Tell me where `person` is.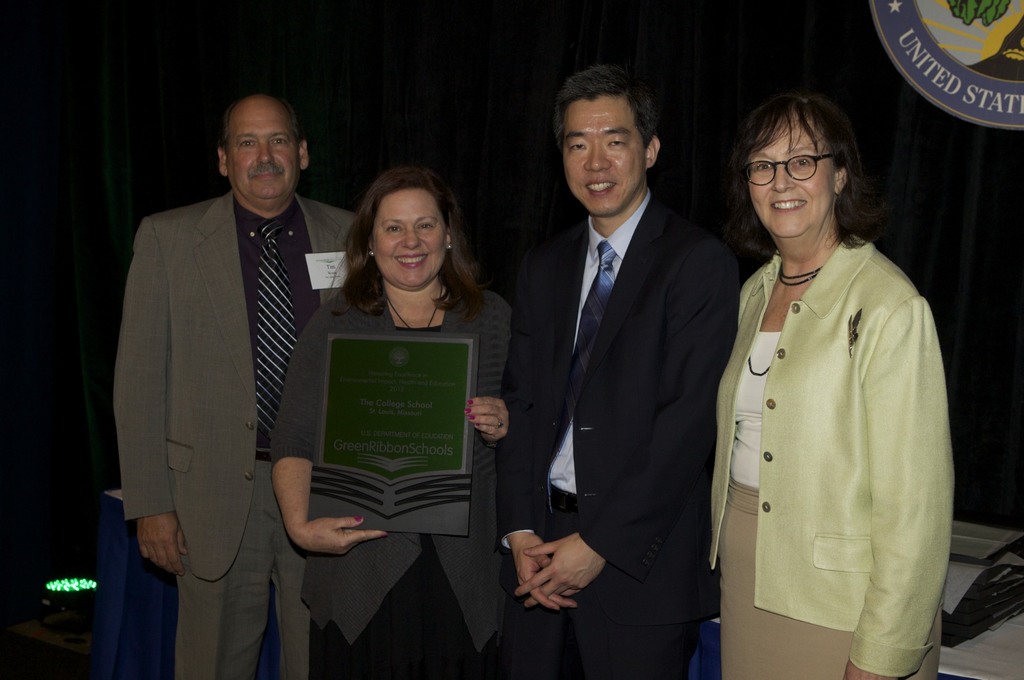
`person` is at BBox(111, 92, 360, 679).
